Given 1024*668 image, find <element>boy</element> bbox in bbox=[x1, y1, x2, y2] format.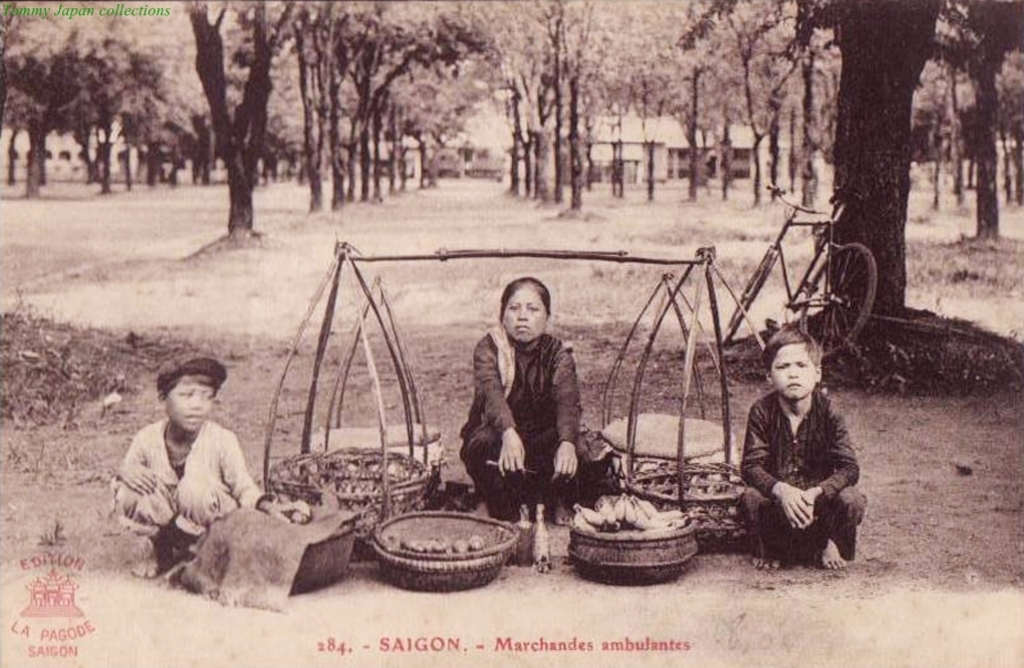
bbox=[110, 350, 308, 578].
